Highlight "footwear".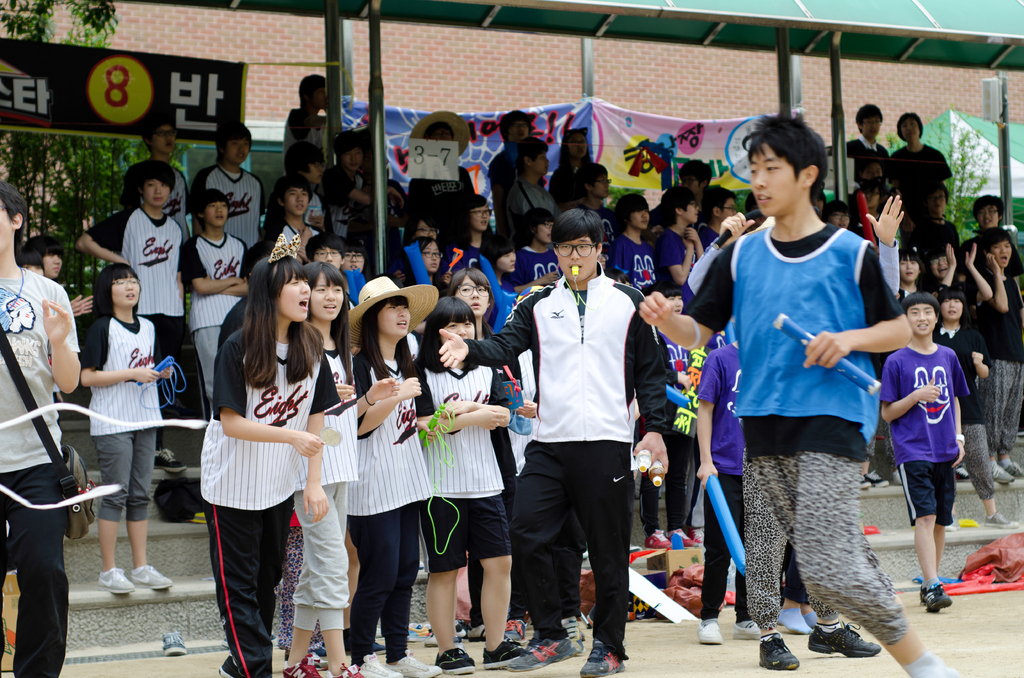
Highlighted region: bbox=[807, 626, 882, 658].
